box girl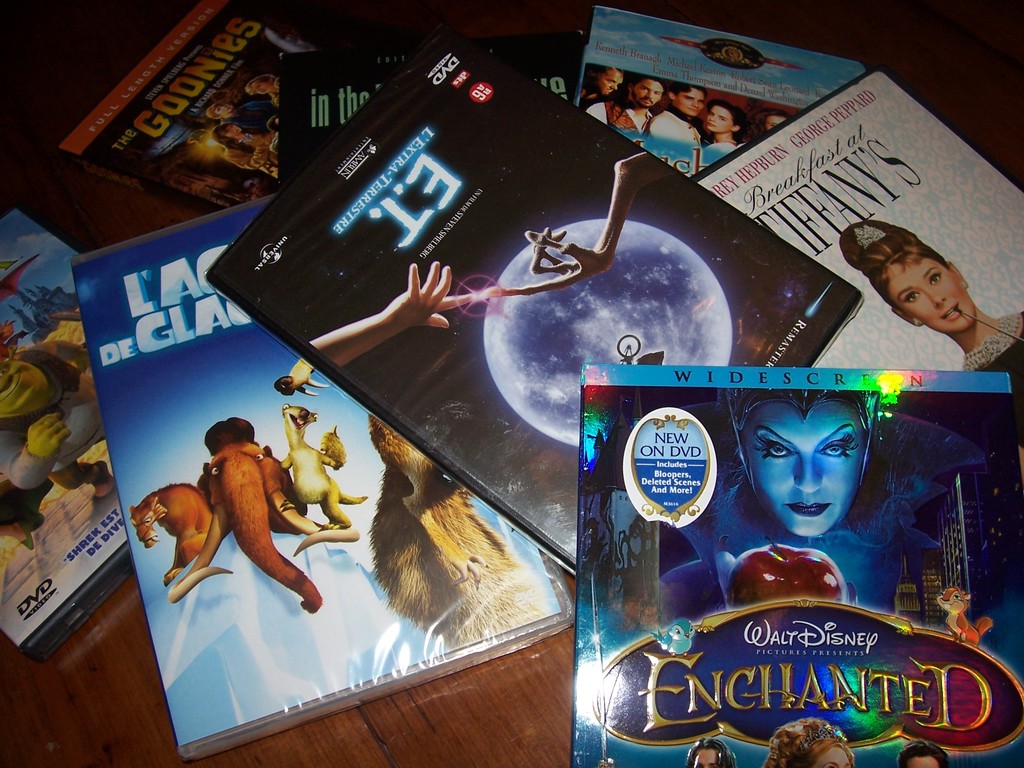
select_region(840, 221, 1023, 392)
